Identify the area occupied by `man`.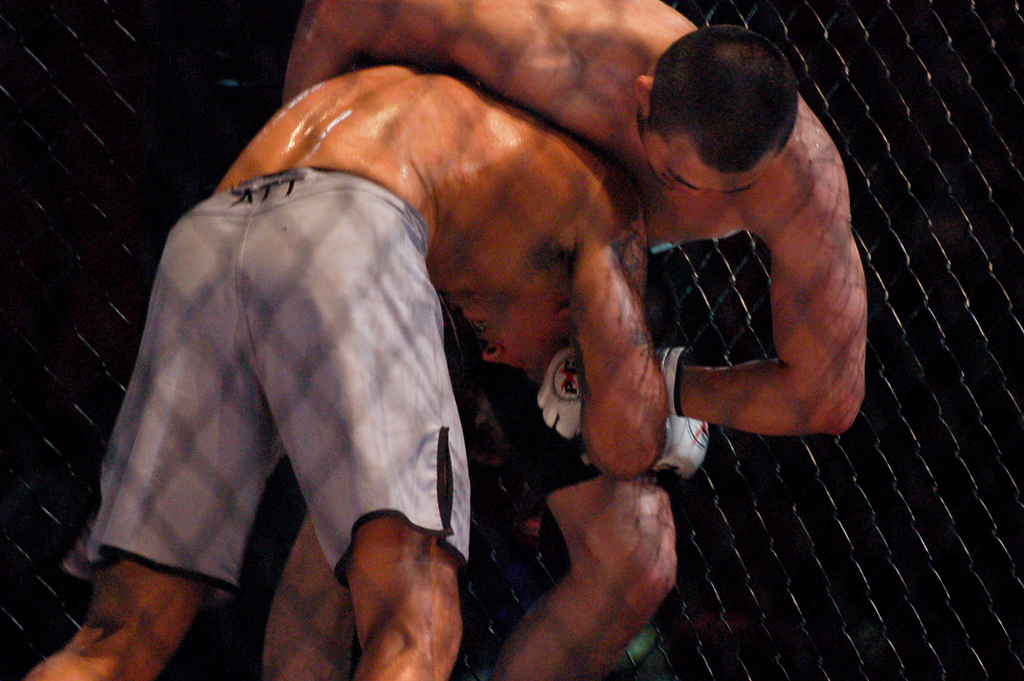
Area: locate(261, 0, 869, 680).
